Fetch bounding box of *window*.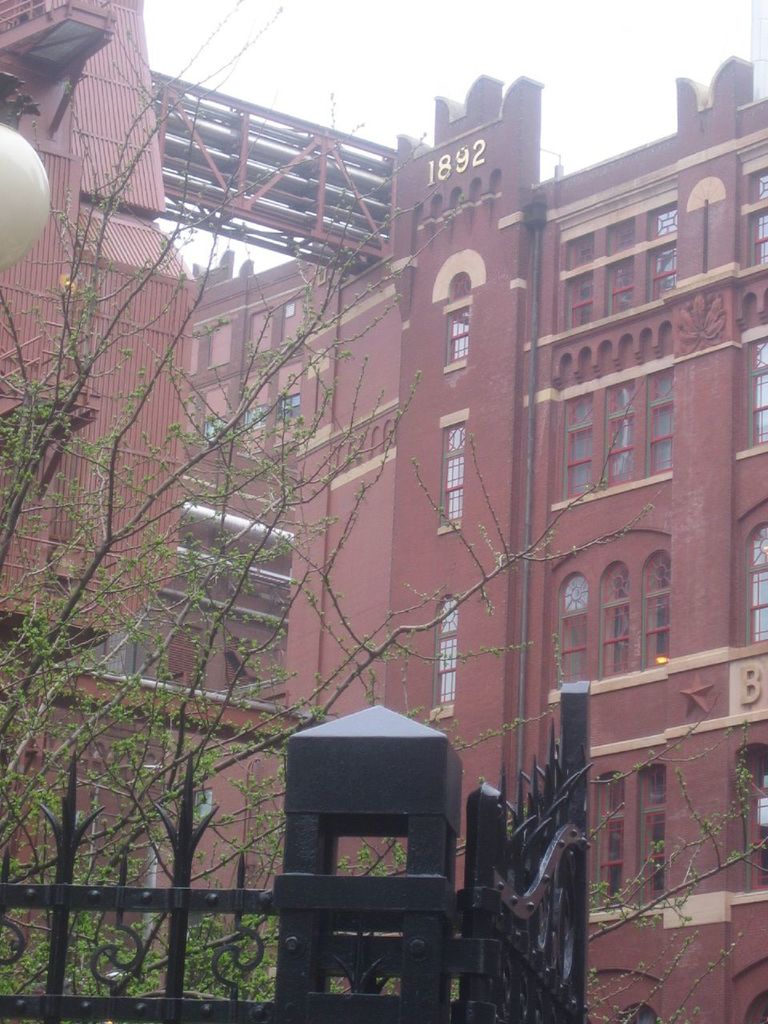
Bbox: <region>279, 293, 308, 341</region>.
